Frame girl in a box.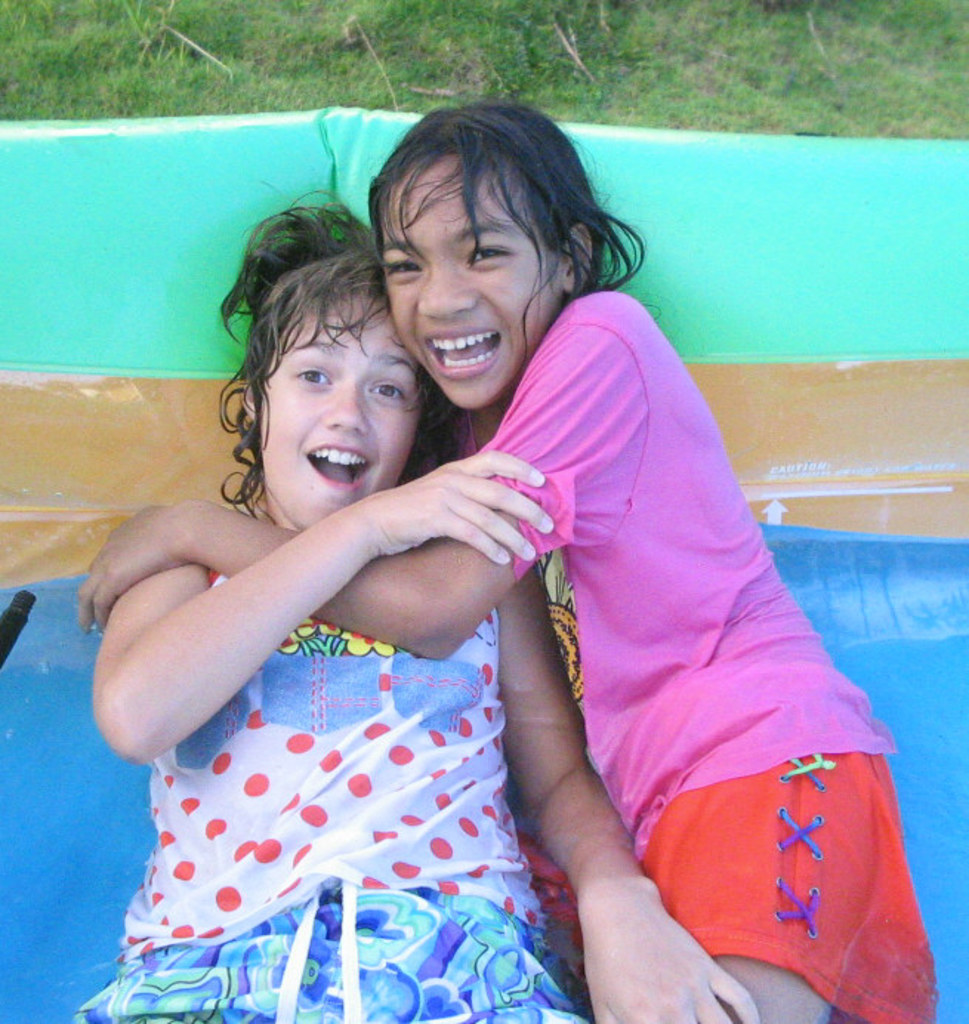
Rect(96, 189, 759, 1023).
